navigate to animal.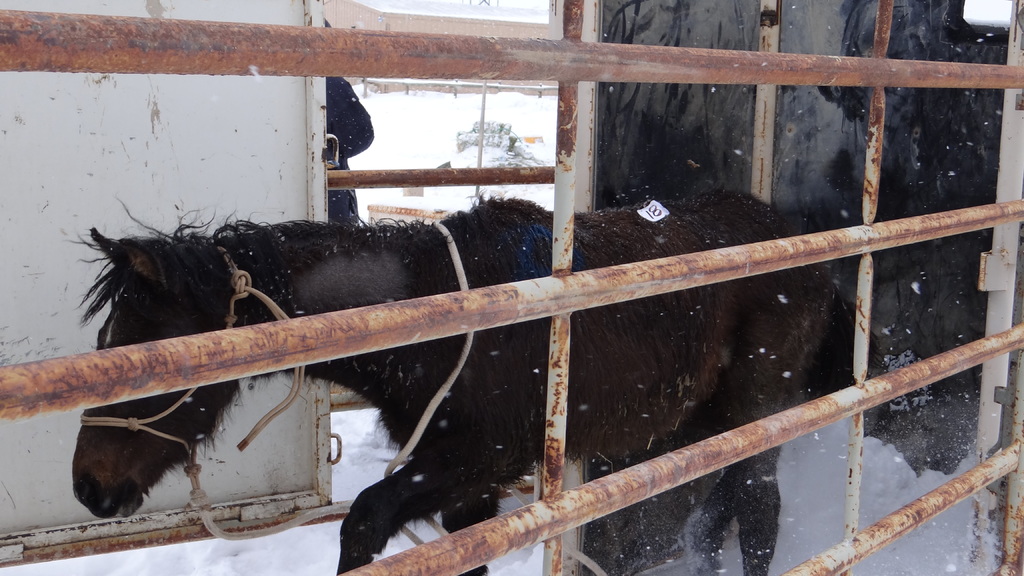
Navigation target: <box>77,186,856,575</box>.
